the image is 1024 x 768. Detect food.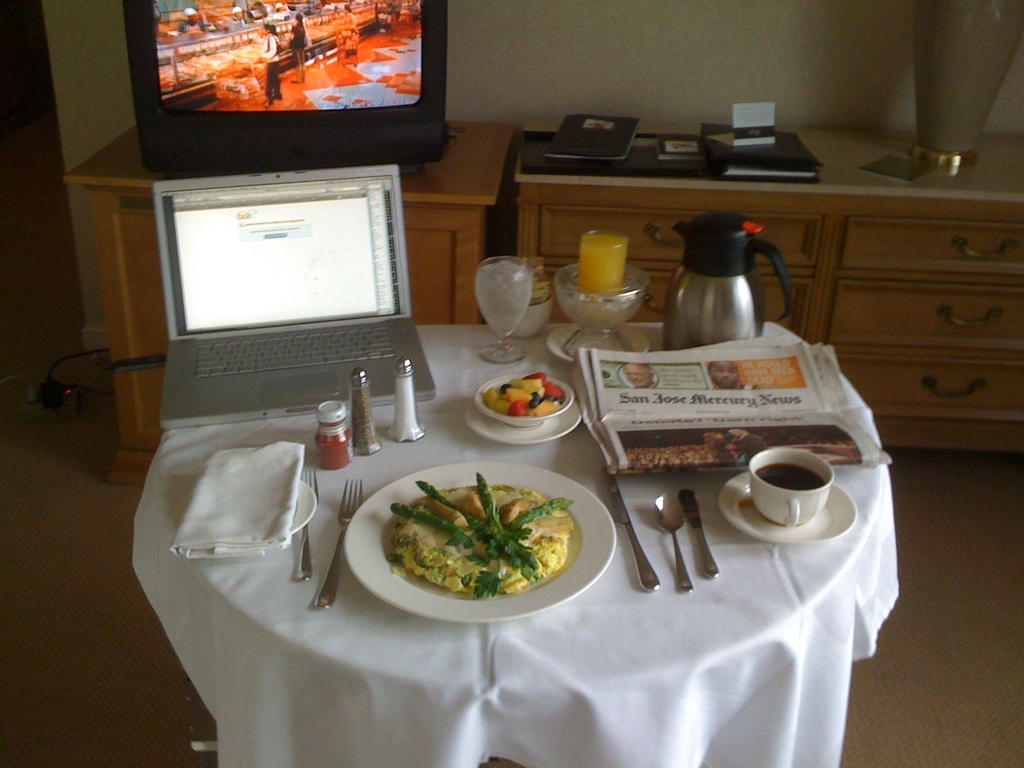
Detection: (483, 372, 565, 421).
